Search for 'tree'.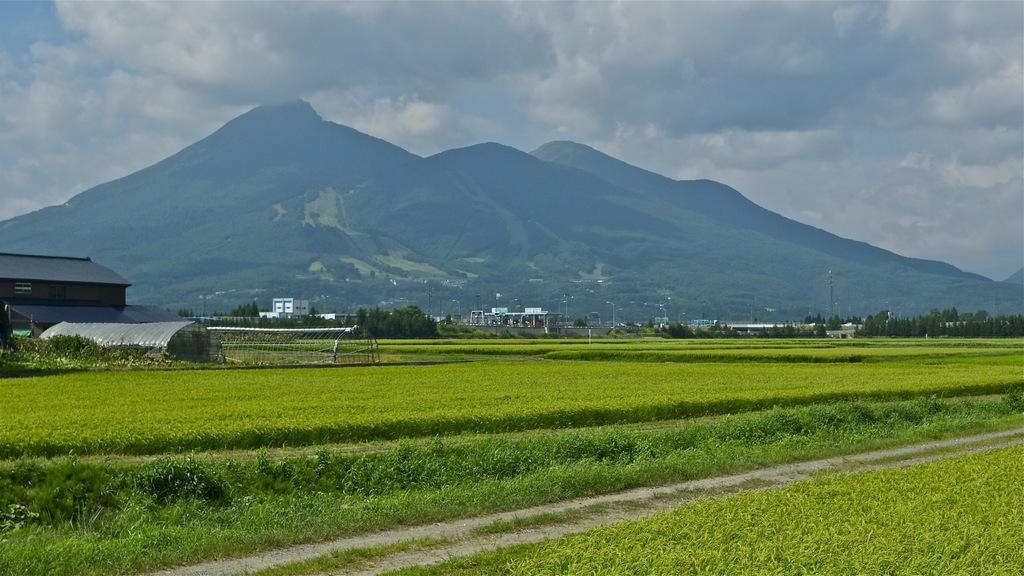
Found at <box>928,321,940,338</box>.
